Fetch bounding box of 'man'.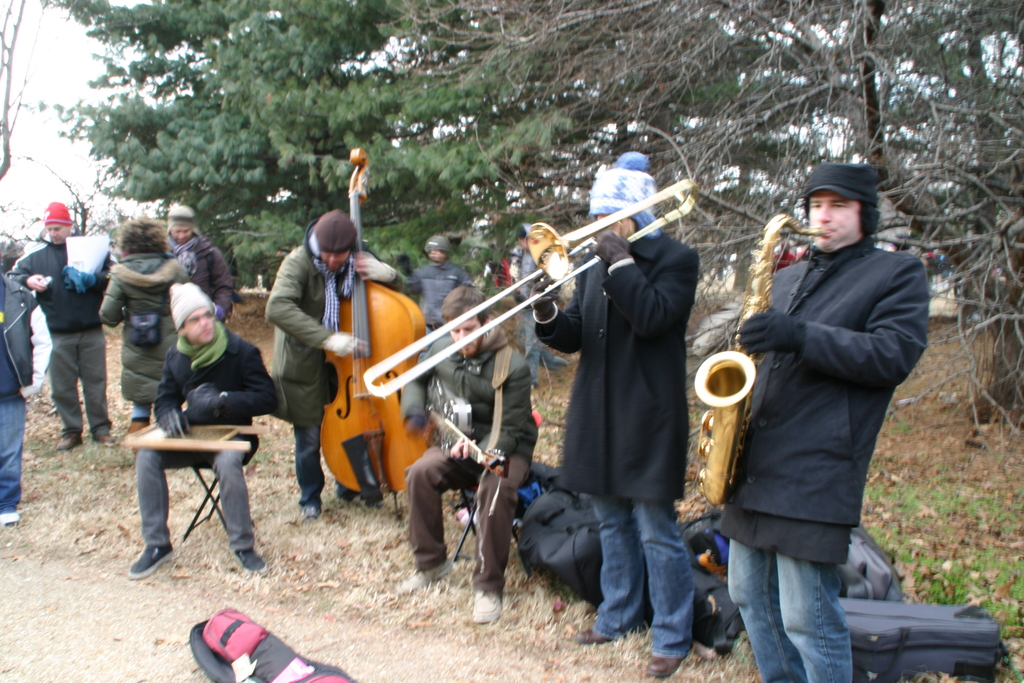
Bbox: x1=256 y1=209 x2=415 y2=522.
